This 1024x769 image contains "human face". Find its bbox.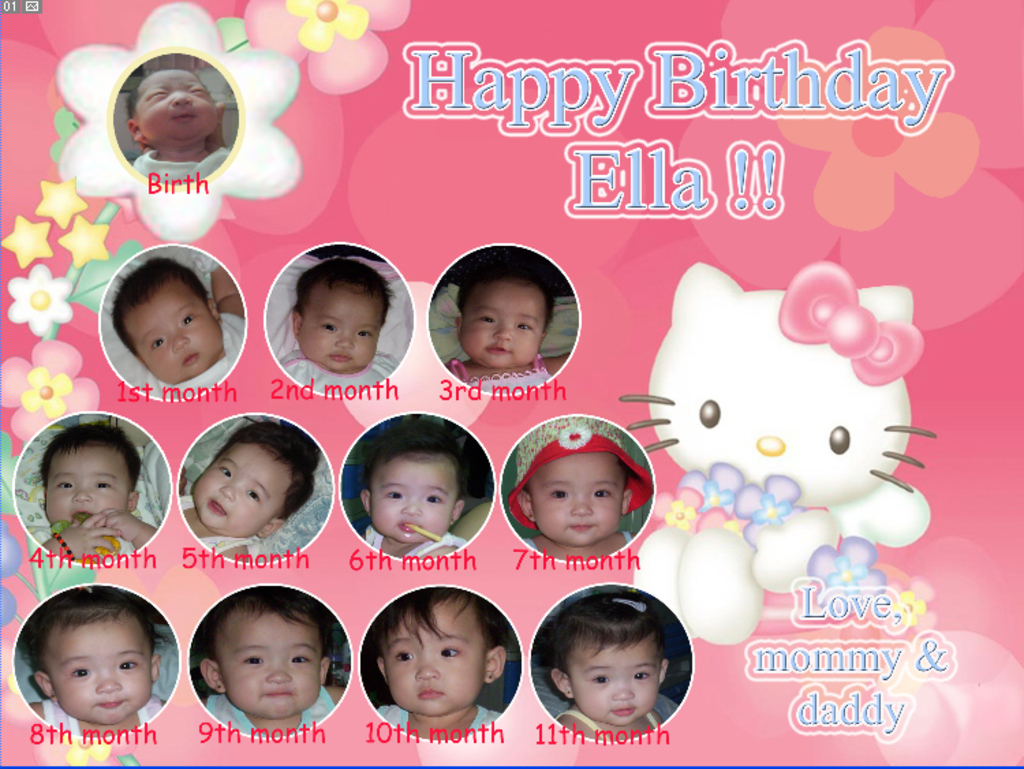
[373, 459, 453, 544].
